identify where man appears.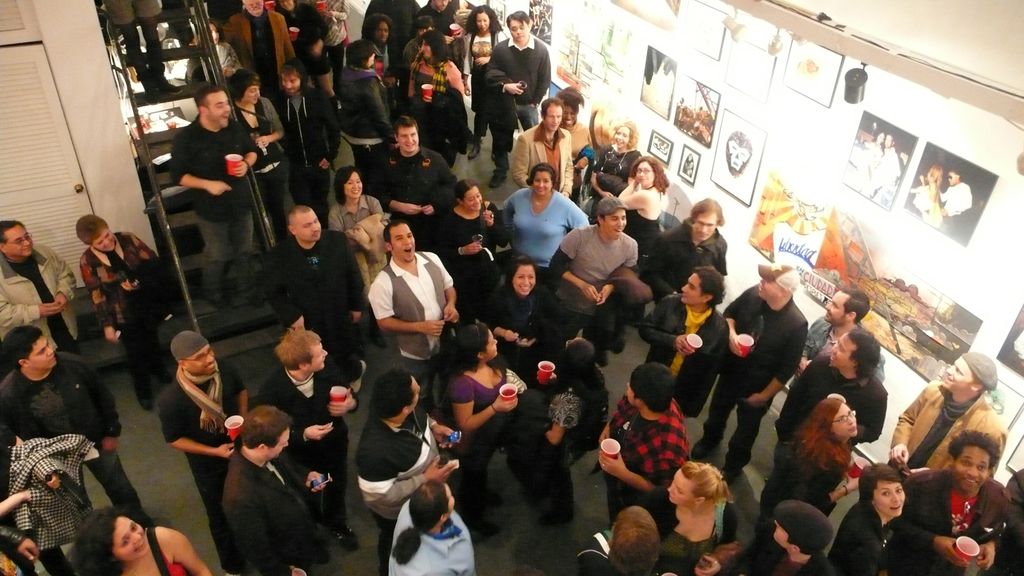
Appears at (419,0,483,95).
